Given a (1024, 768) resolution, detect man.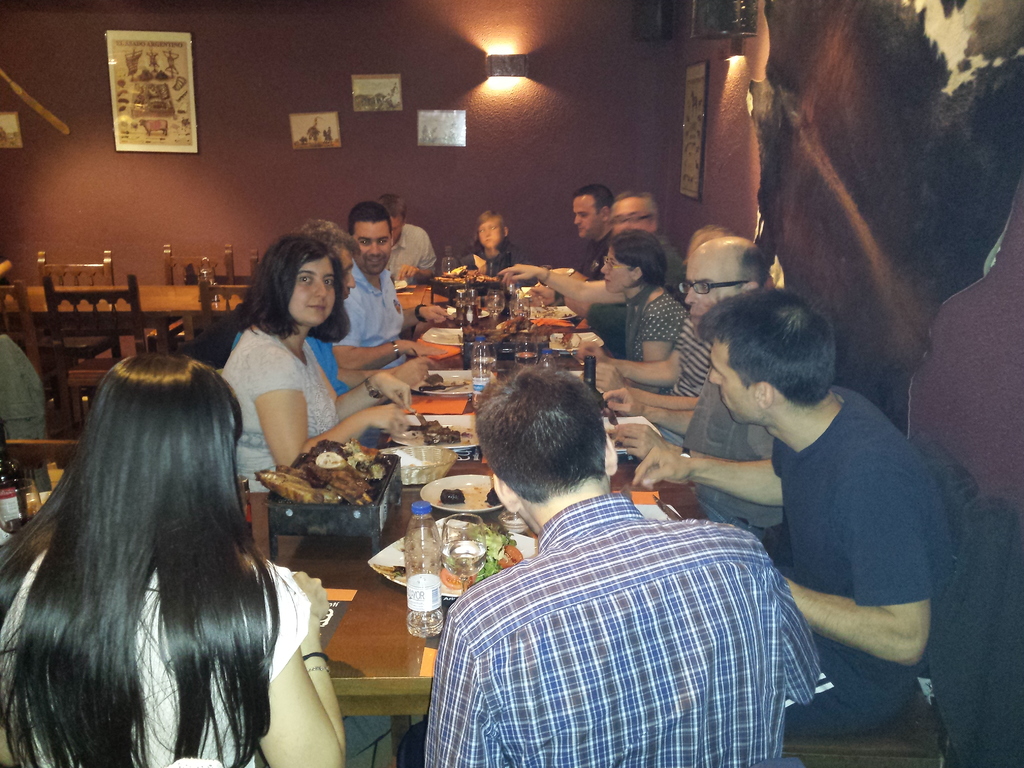
[548,182,611,285].
